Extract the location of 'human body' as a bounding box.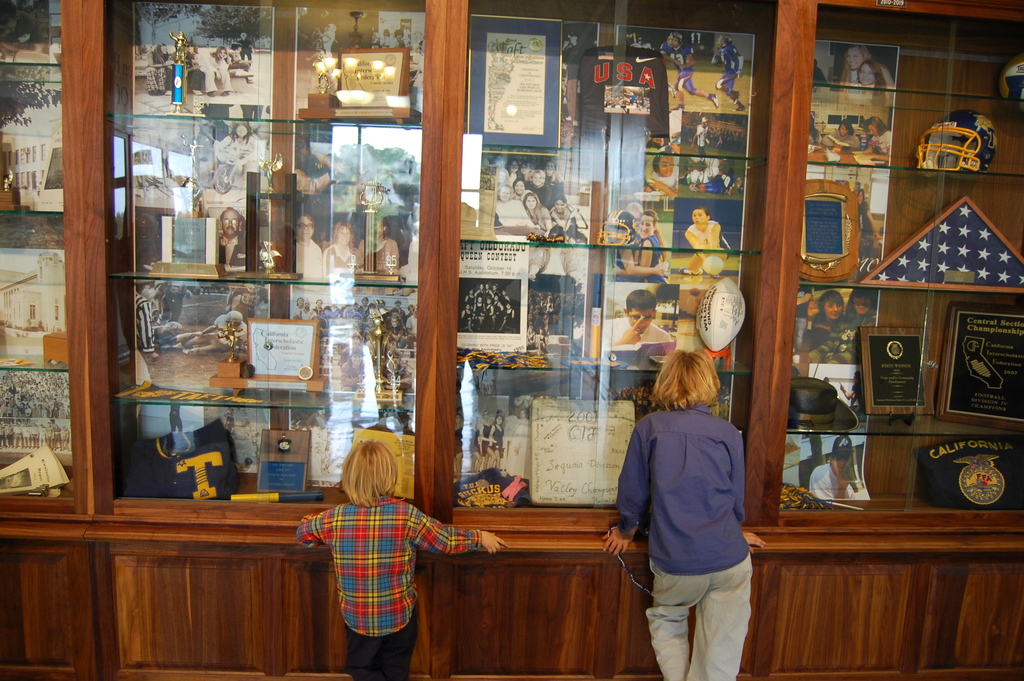
{"x1": 685, "y1": 213, "x2": 724, "y2": 285}.
